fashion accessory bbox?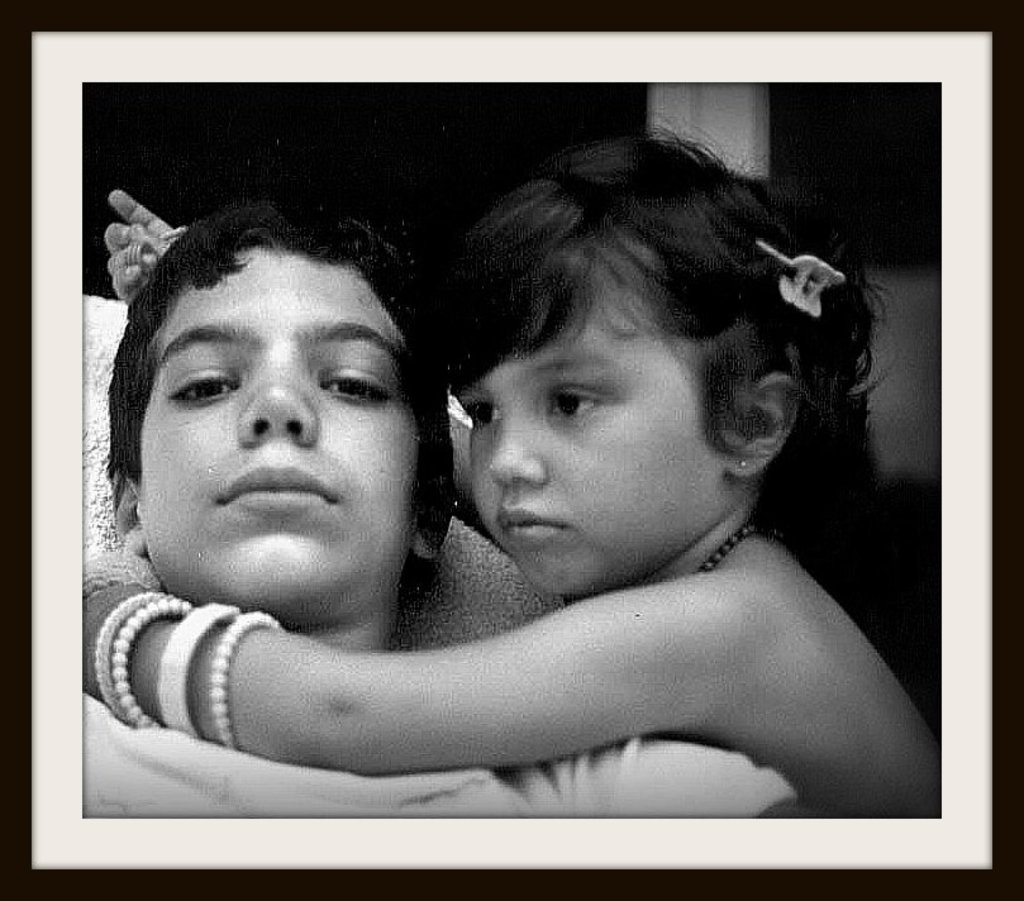
bbox(91, 583, 162, 705)
